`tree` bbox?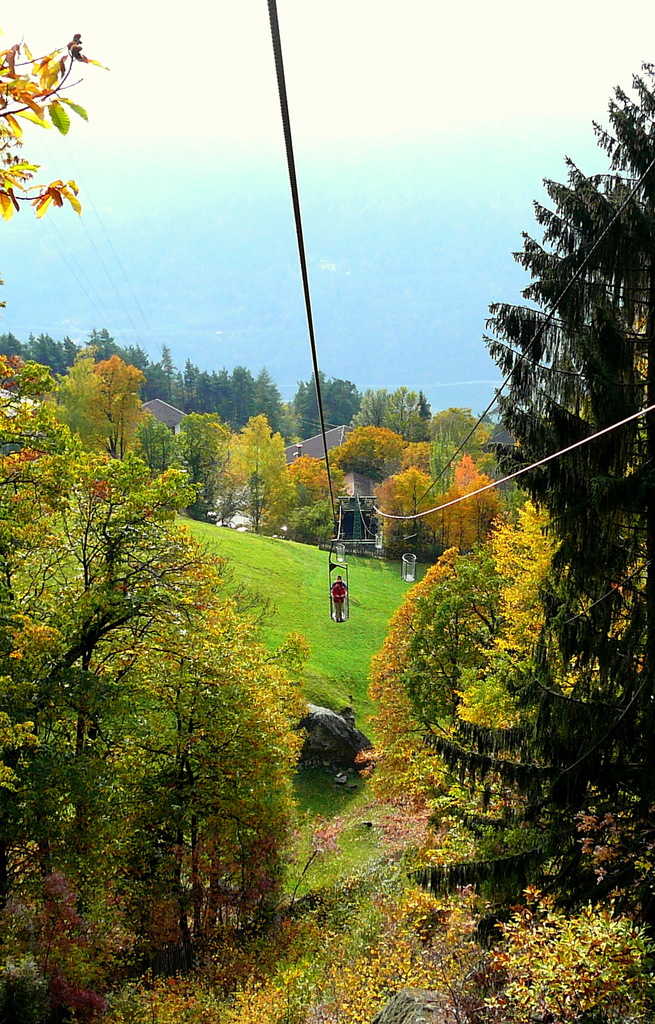
pyautogui.locateOnScreen(182, 402, 221, 507)
